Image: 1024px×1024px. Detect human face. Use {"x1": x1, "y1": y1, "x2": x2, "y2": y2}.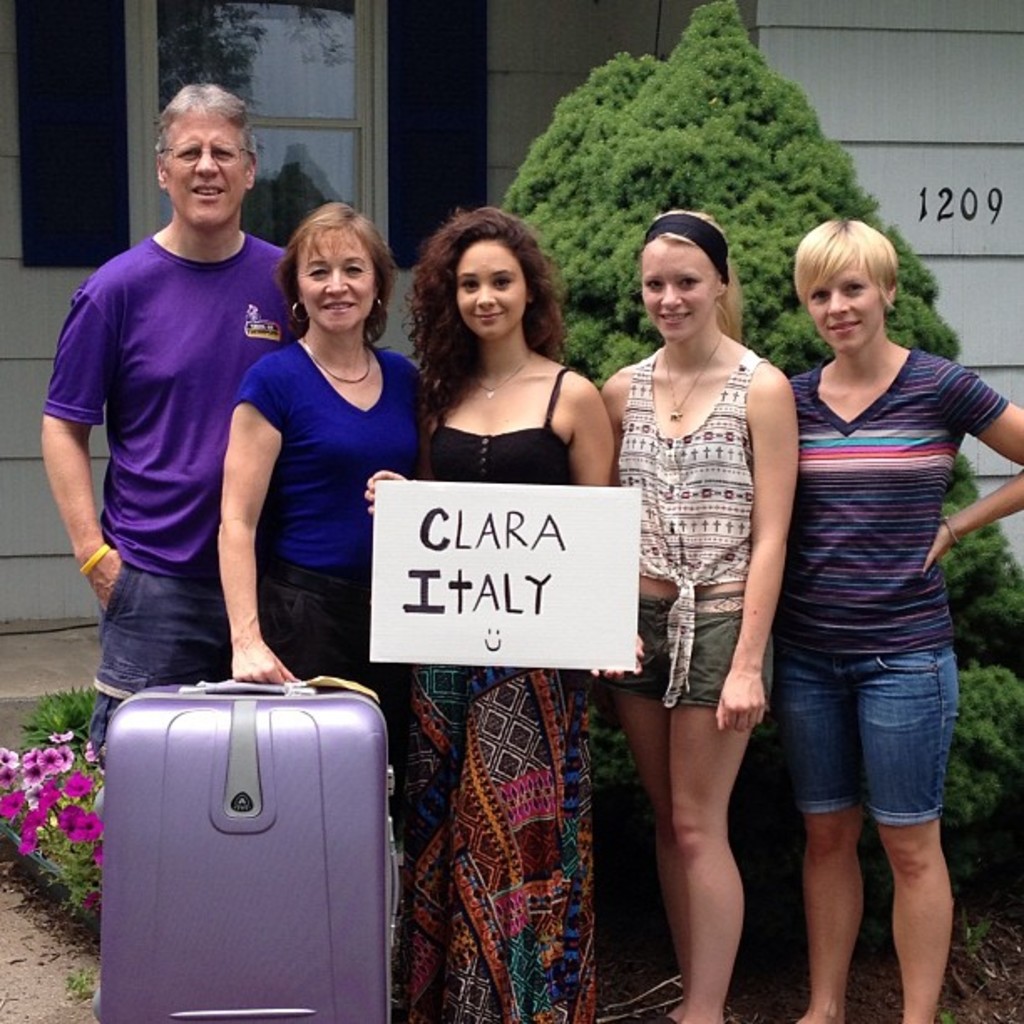
{"x1": 457, "y1": 234, "x2": 529, "y2": 331}.
